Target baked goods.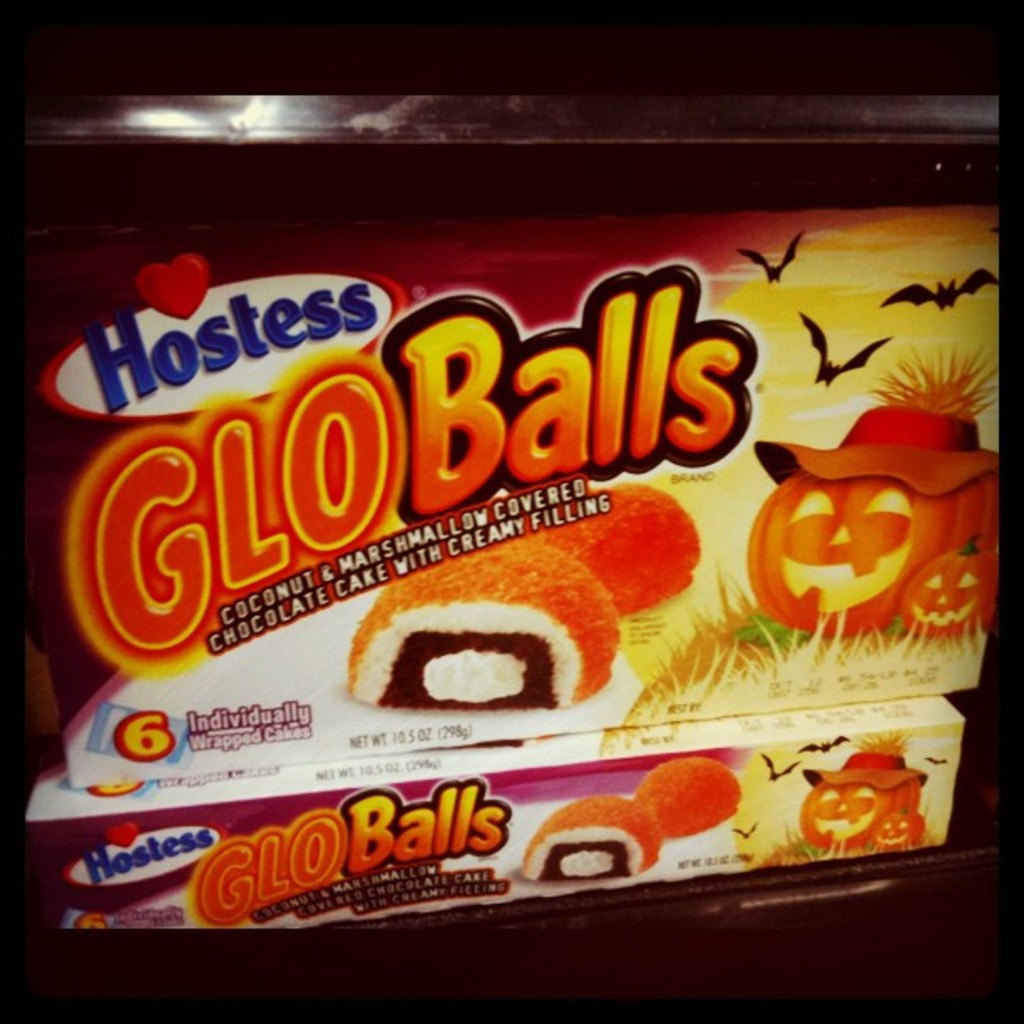
Target region: [x1=519, y1=791, x2=659, y2=873].
